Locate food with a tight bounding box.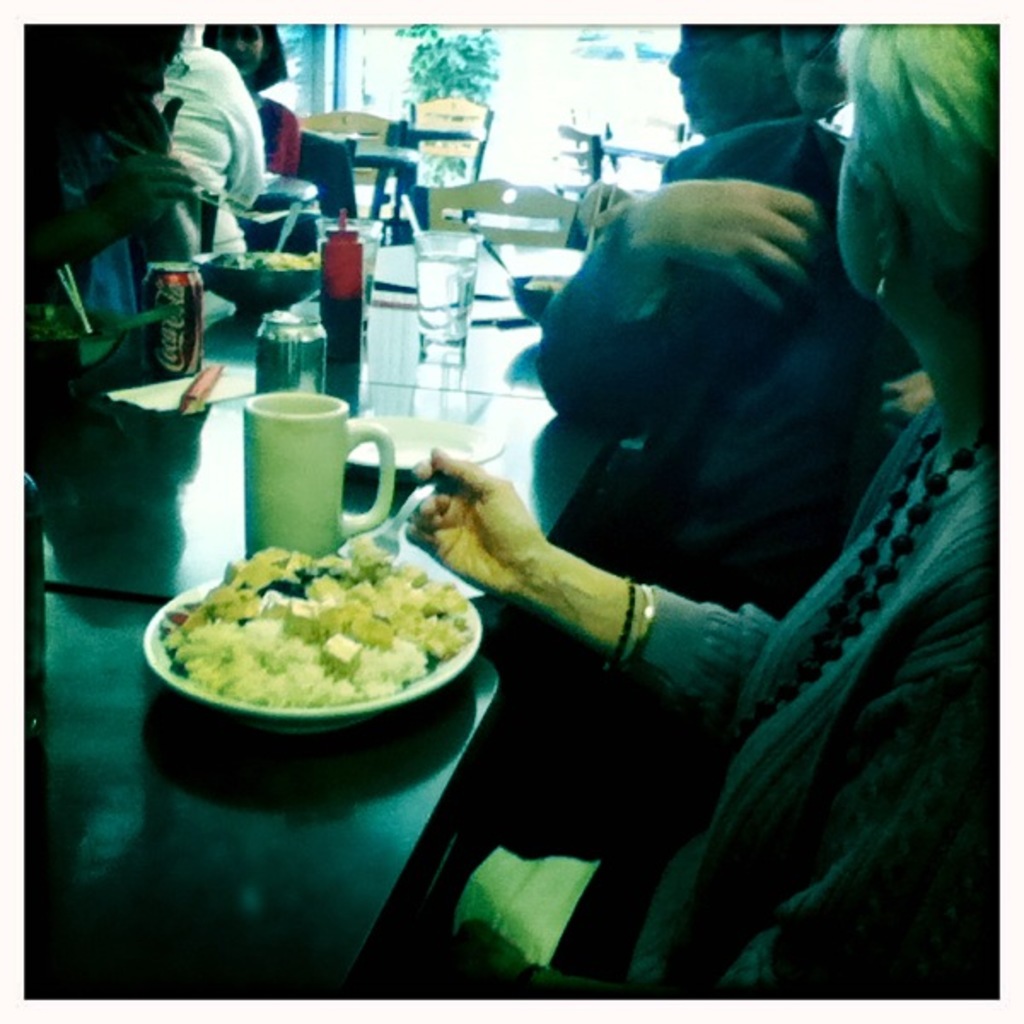
198/247/323/266.
